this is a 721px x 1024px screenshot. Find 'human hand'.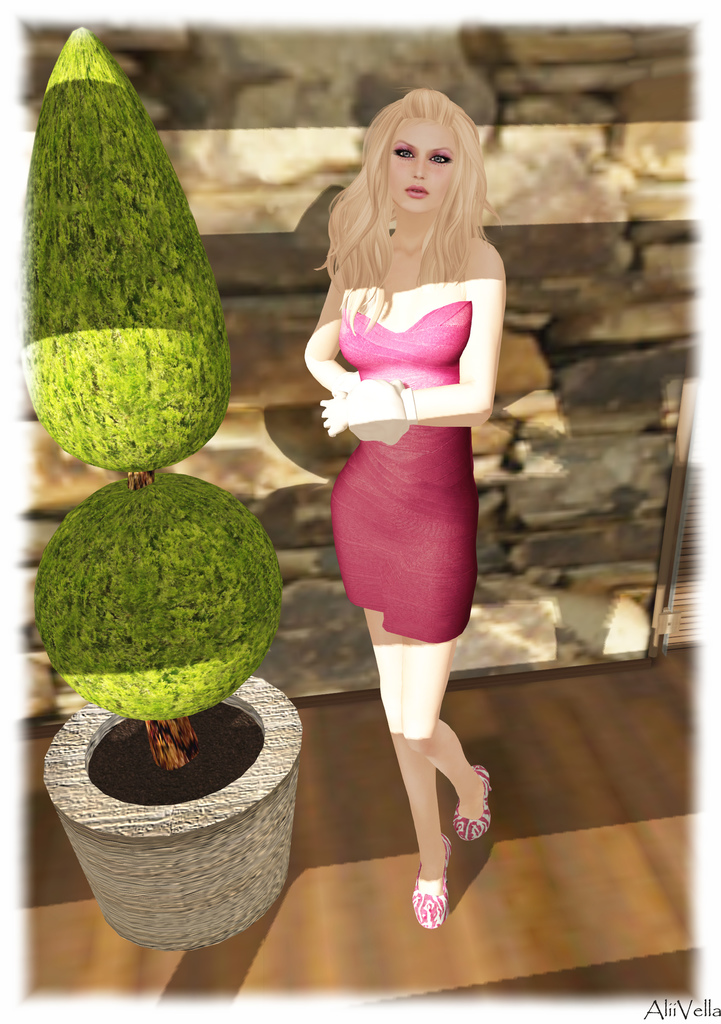
Bounding box: 395/378/405/392.
